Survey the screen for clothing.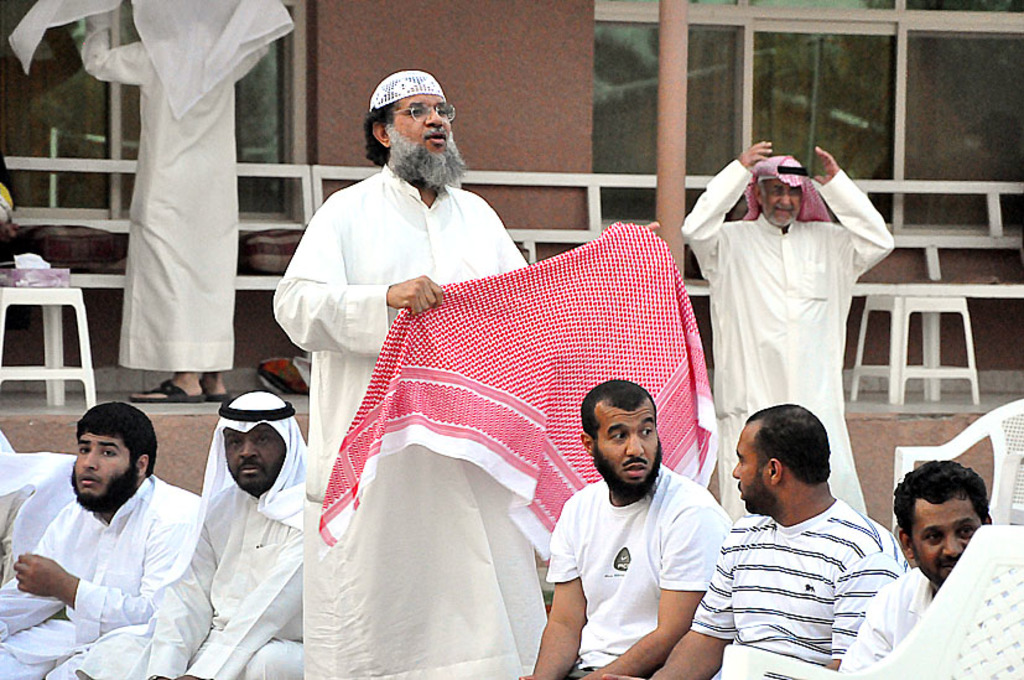
Survey found: crop(666, 497, 919, 671).
